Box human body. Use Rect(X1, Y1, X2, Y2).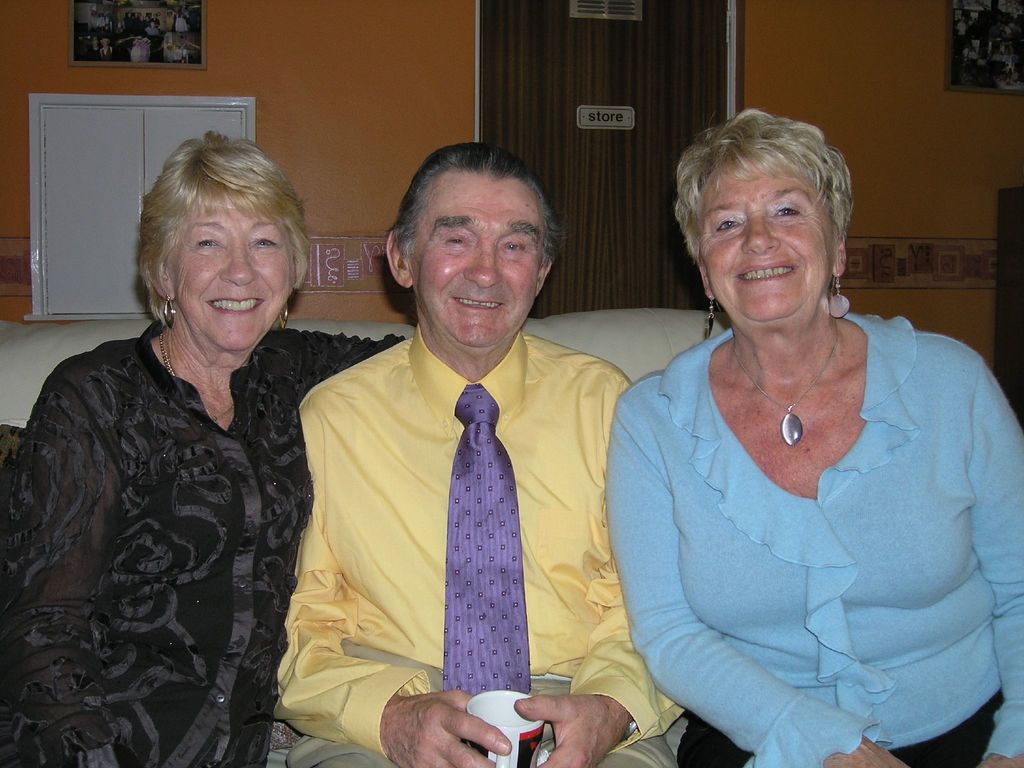
Rect(1, 319, 408, 767).
